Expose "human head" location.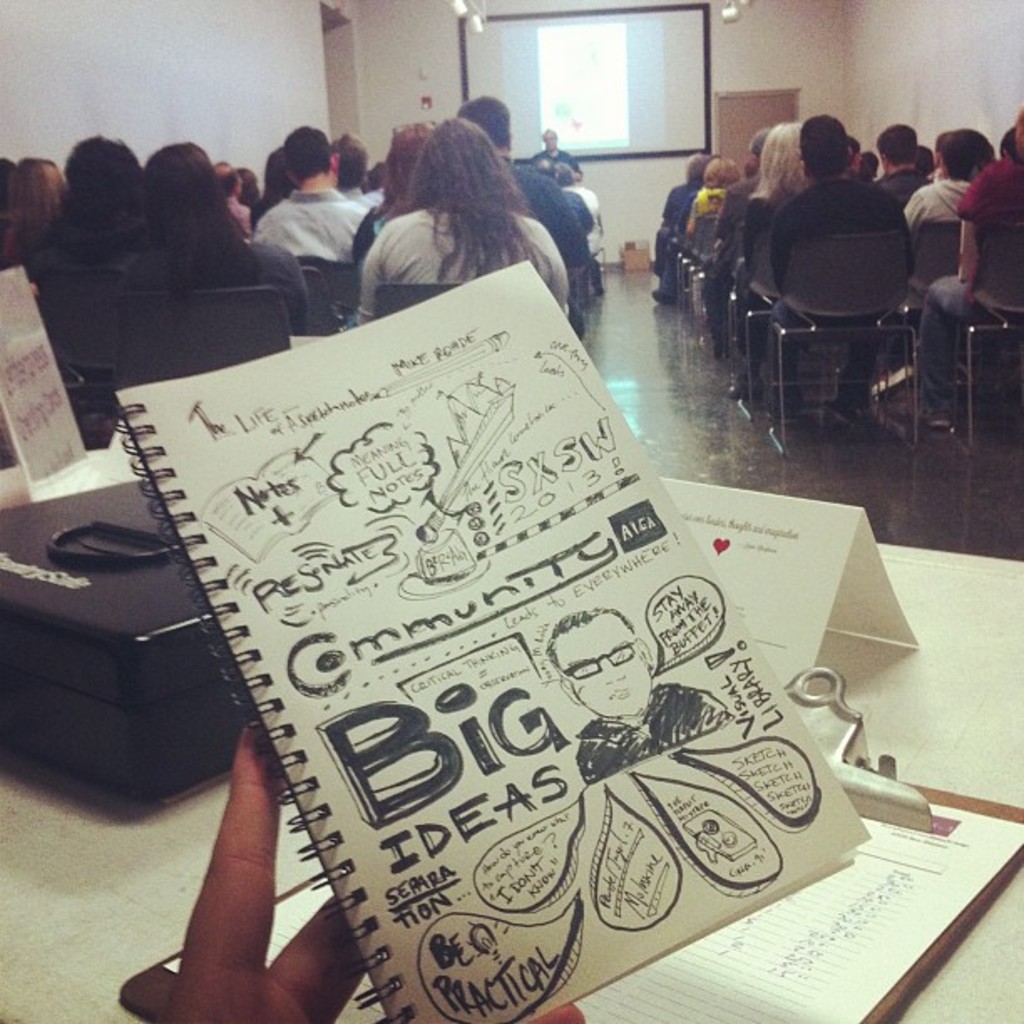
Exposed at [left=919, top=147, right=935, bottom=174].
